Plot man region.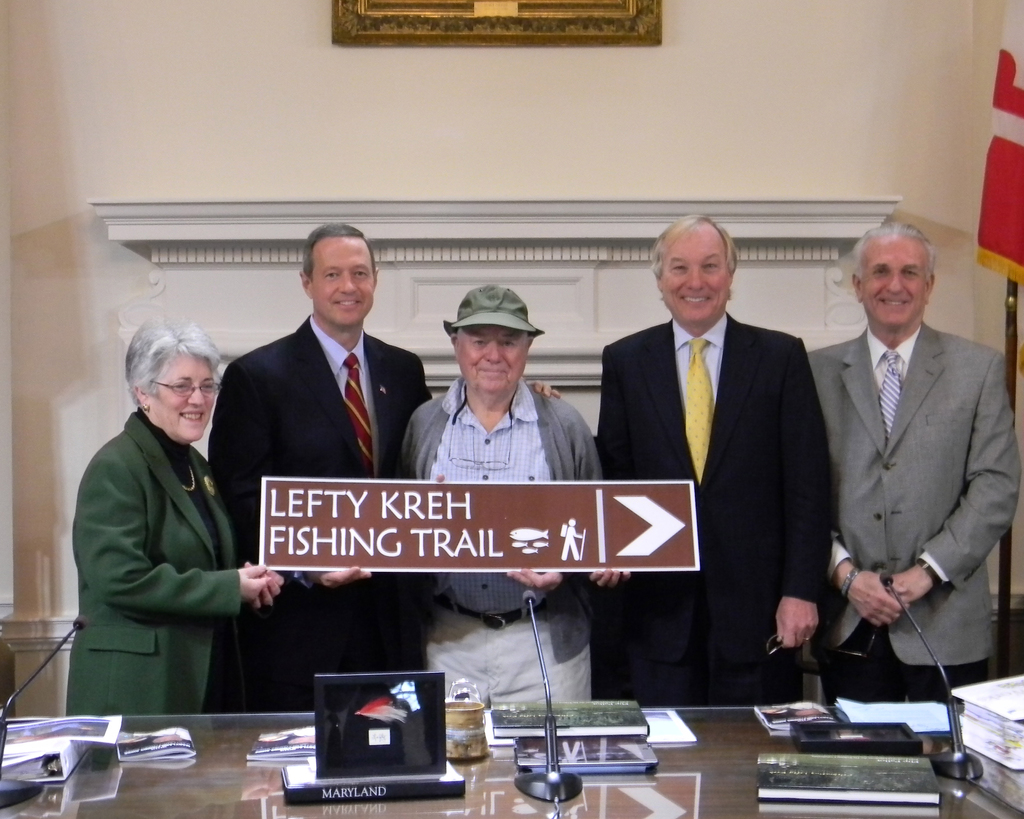
Plotted at (399,283,630,702).
